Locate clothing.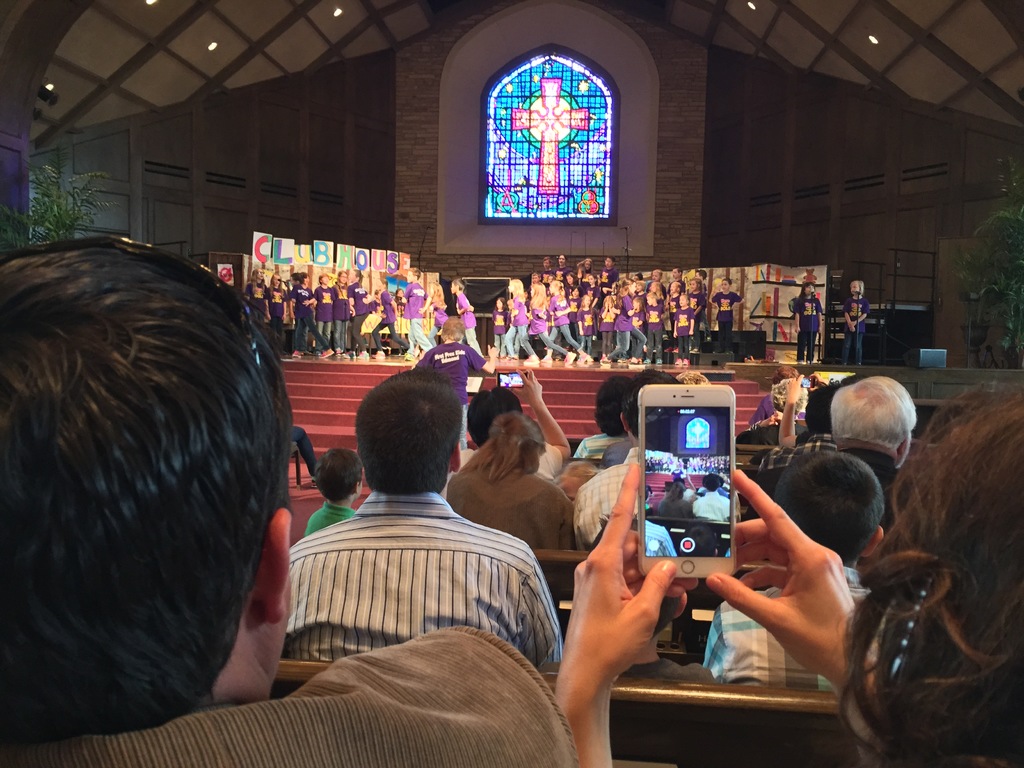
Bounding box: Rect(285, 282, 321, 352).
